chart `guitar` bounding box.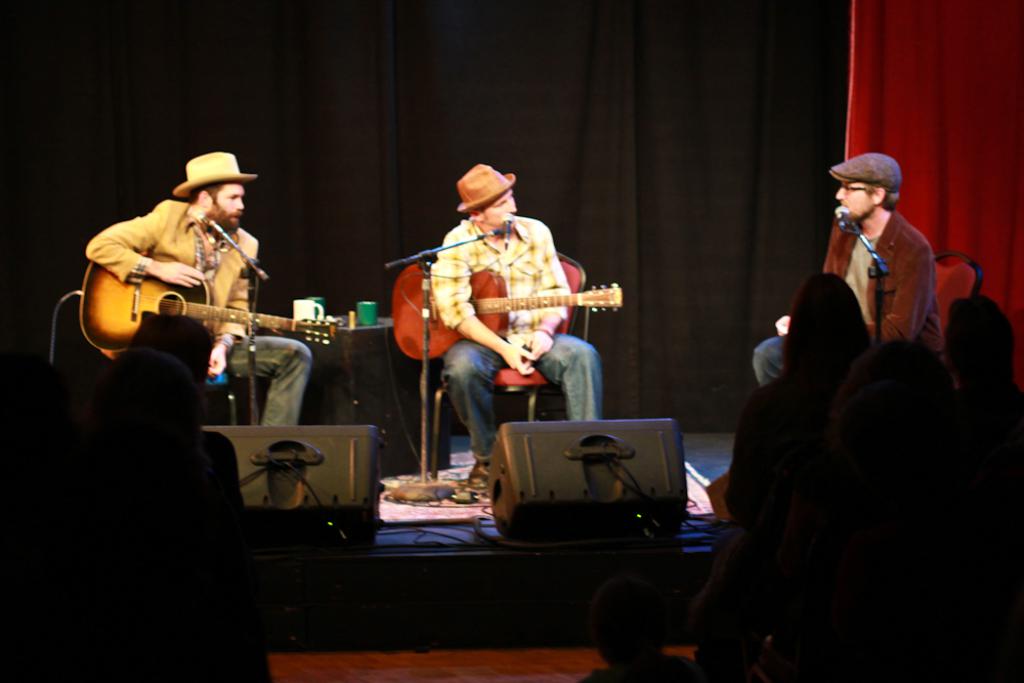
Charted: <box>74,251,345,366</box>.
